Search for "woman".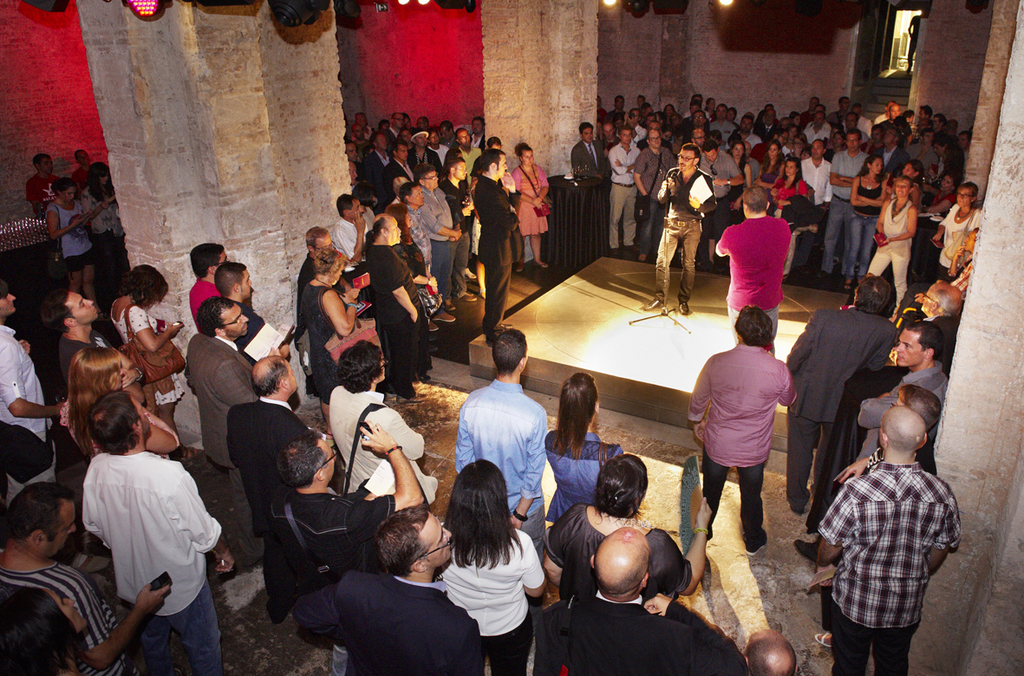
Found at x1=822 y1=137 x2=845 y2=158.
